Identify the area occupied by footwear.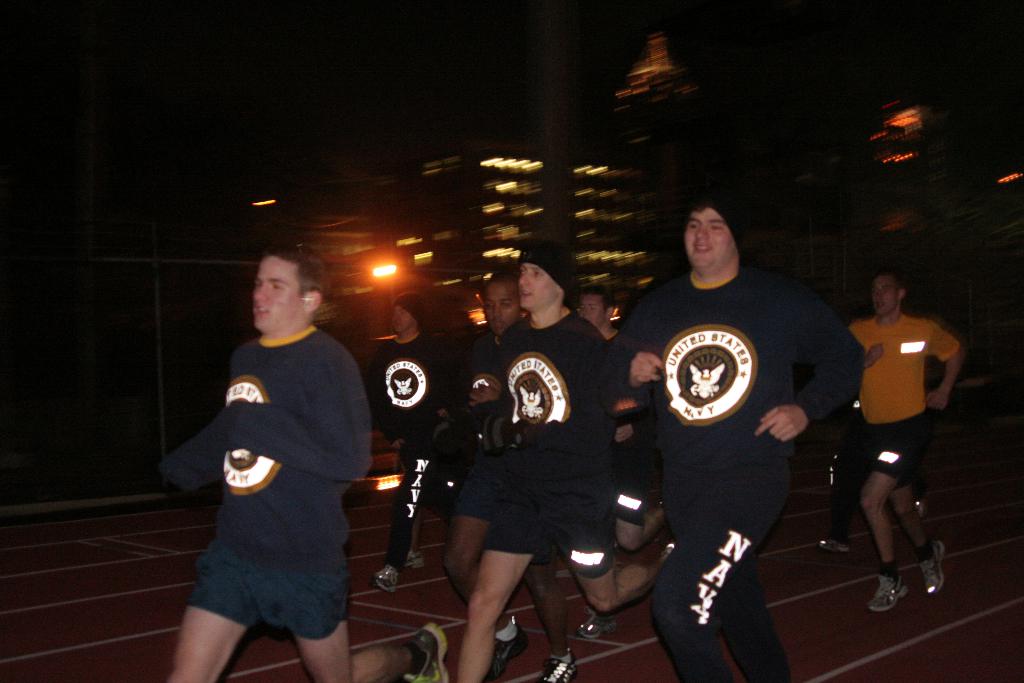
Area: region(818, 539, 848, 557).
